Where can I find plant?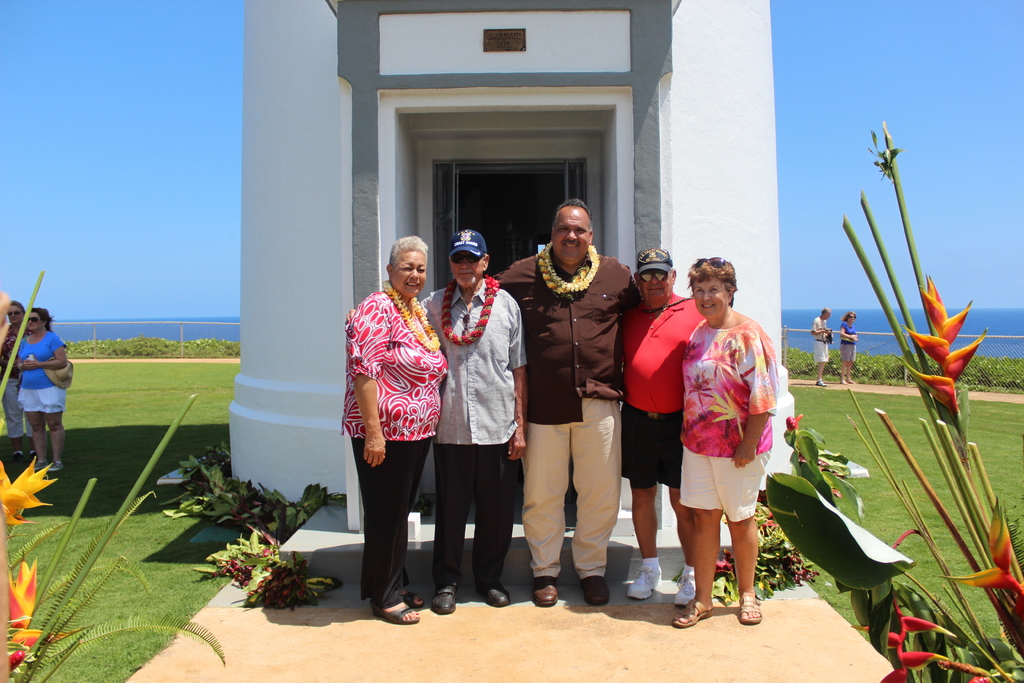
You can find it at x1=698 y1=551 x2=750 y2=604.
